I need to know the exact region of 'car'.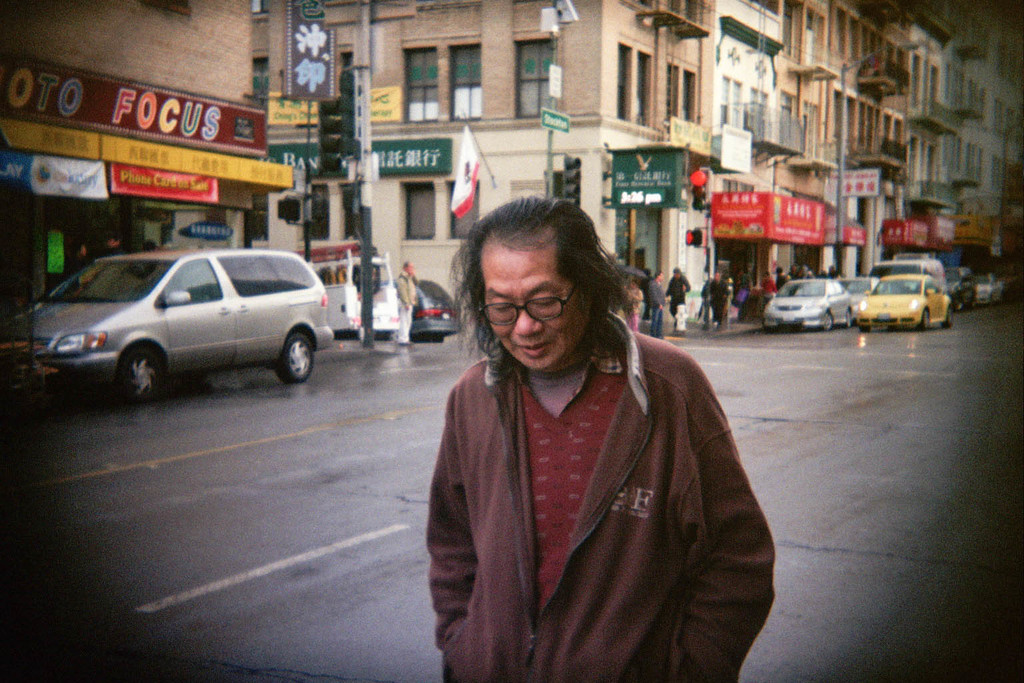
Region: 855/273/953/331.
